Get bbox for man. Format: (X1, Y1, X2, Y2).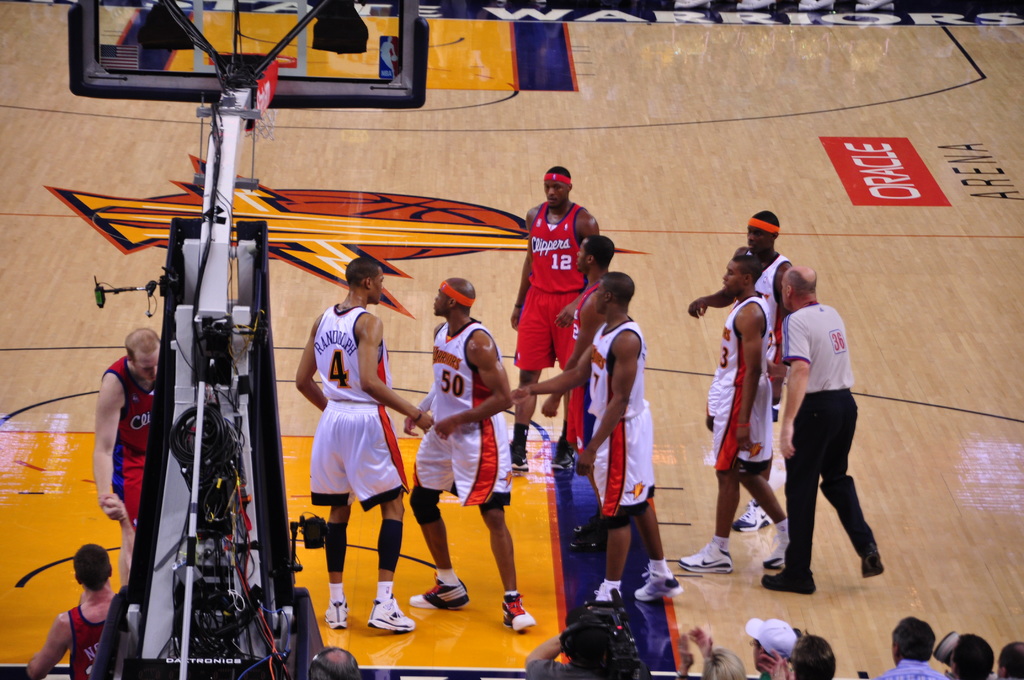
(677, 248, 788, 570).
